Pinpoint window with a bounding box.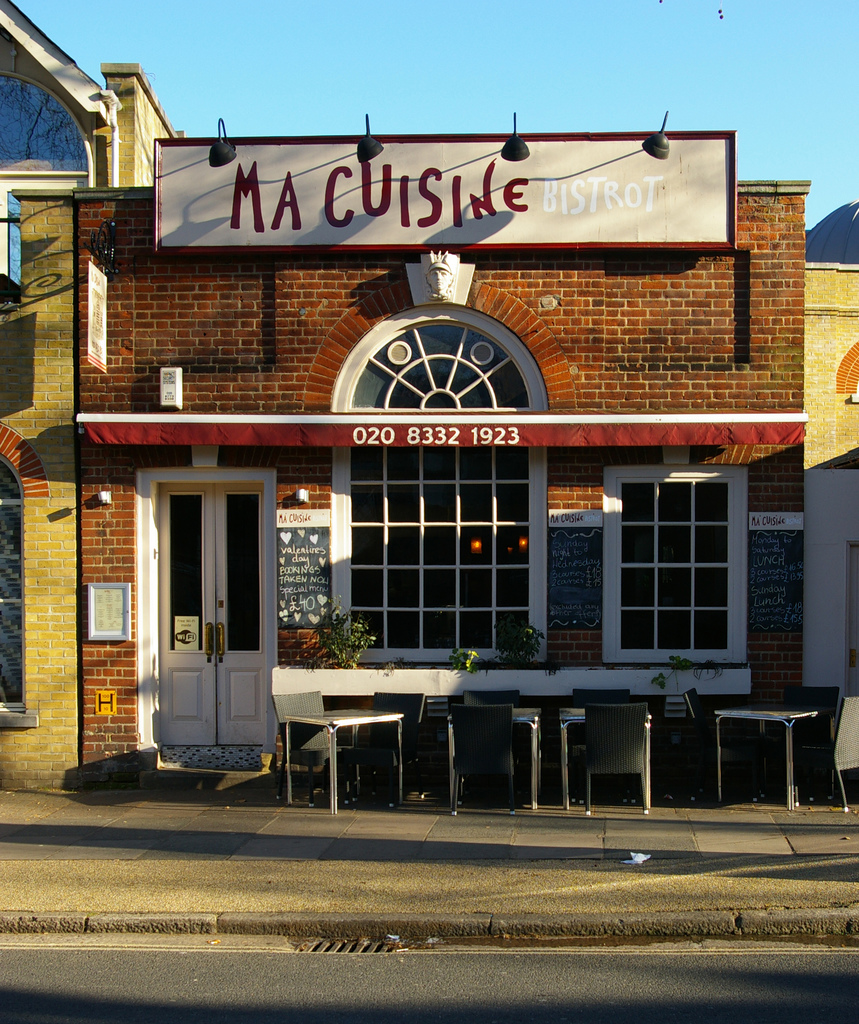
329/307/553/412.
